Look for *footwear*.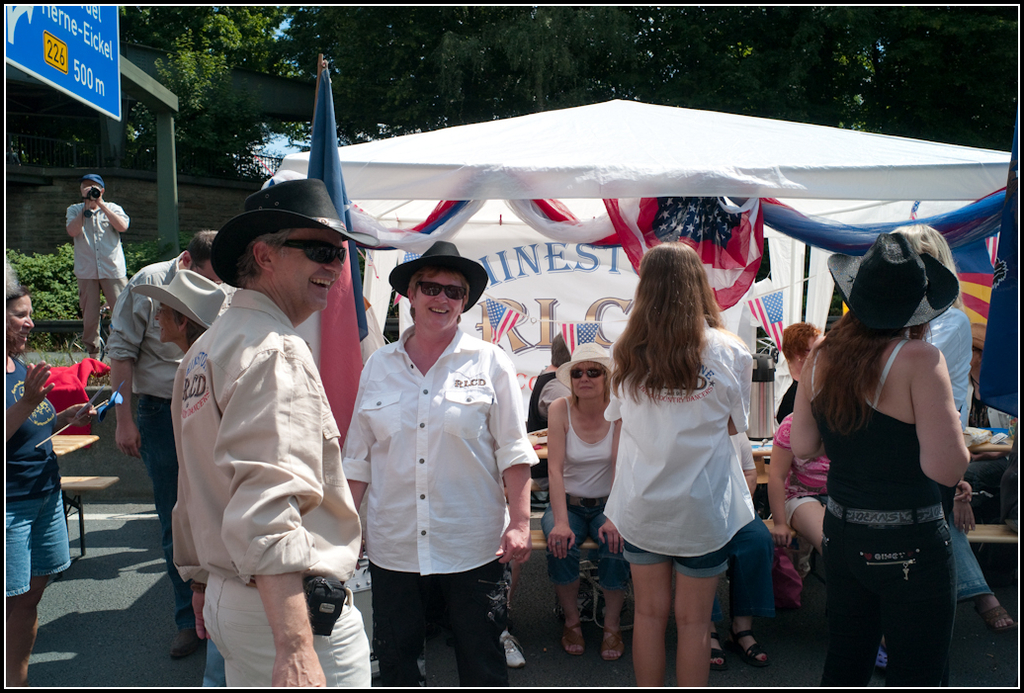
Found: x1=706, y1=629, x2=723, y2=668.
